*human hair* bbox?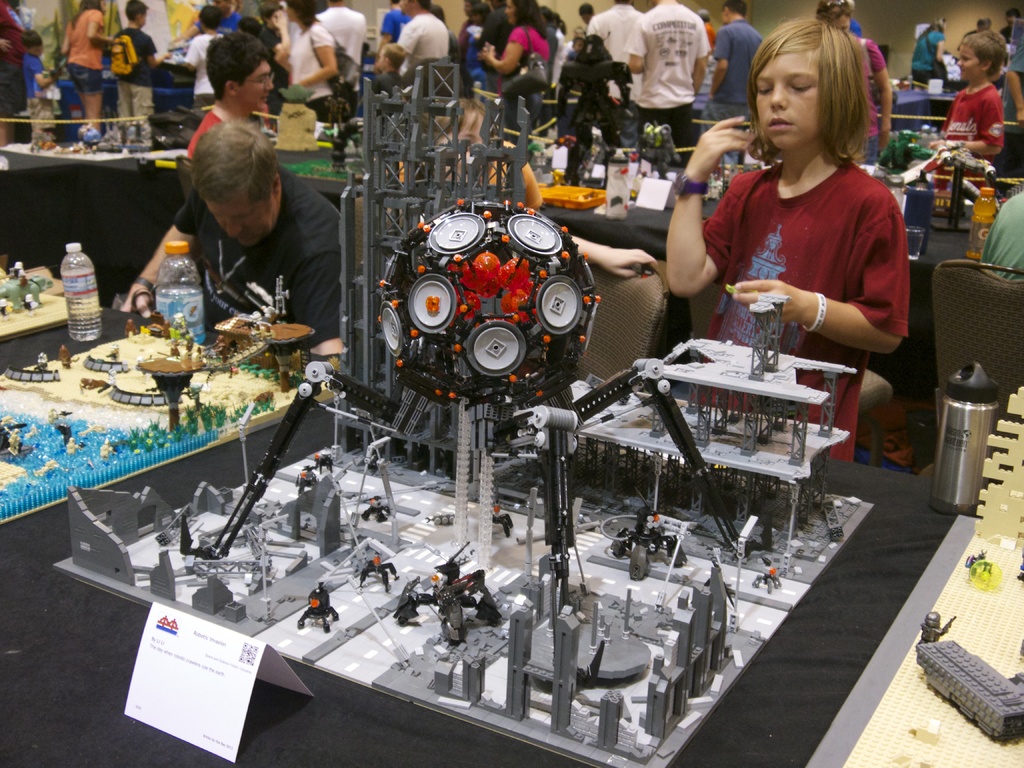
[left=287, top=0, right=320, bottom=28]
